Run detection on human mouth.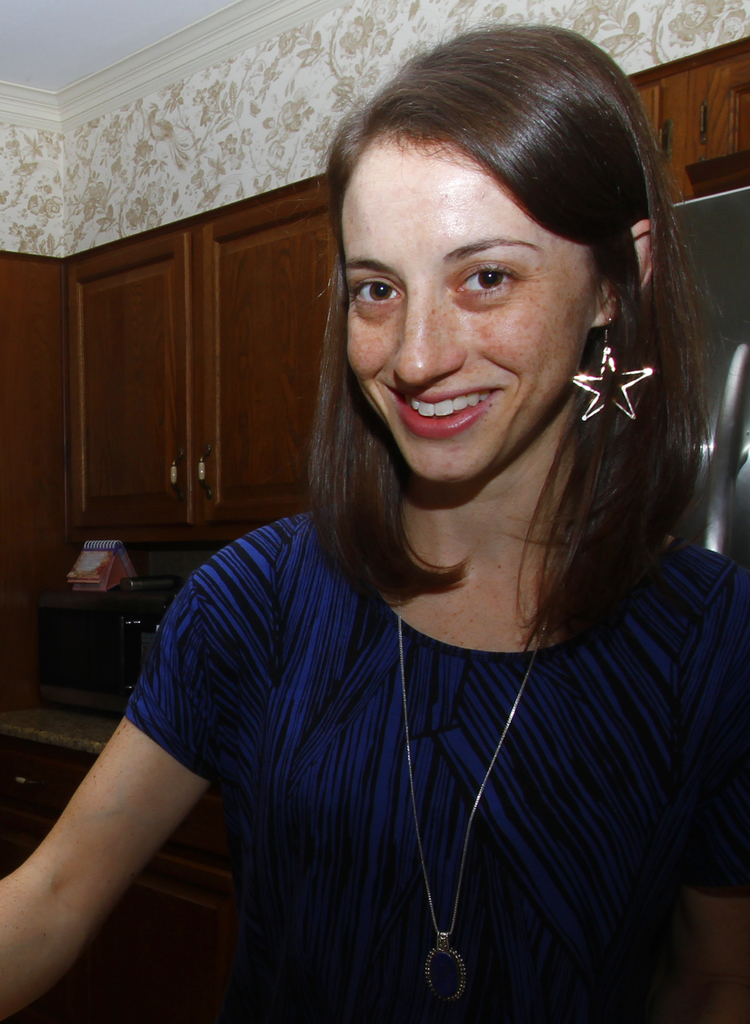
Result: [376,373,506,436].
